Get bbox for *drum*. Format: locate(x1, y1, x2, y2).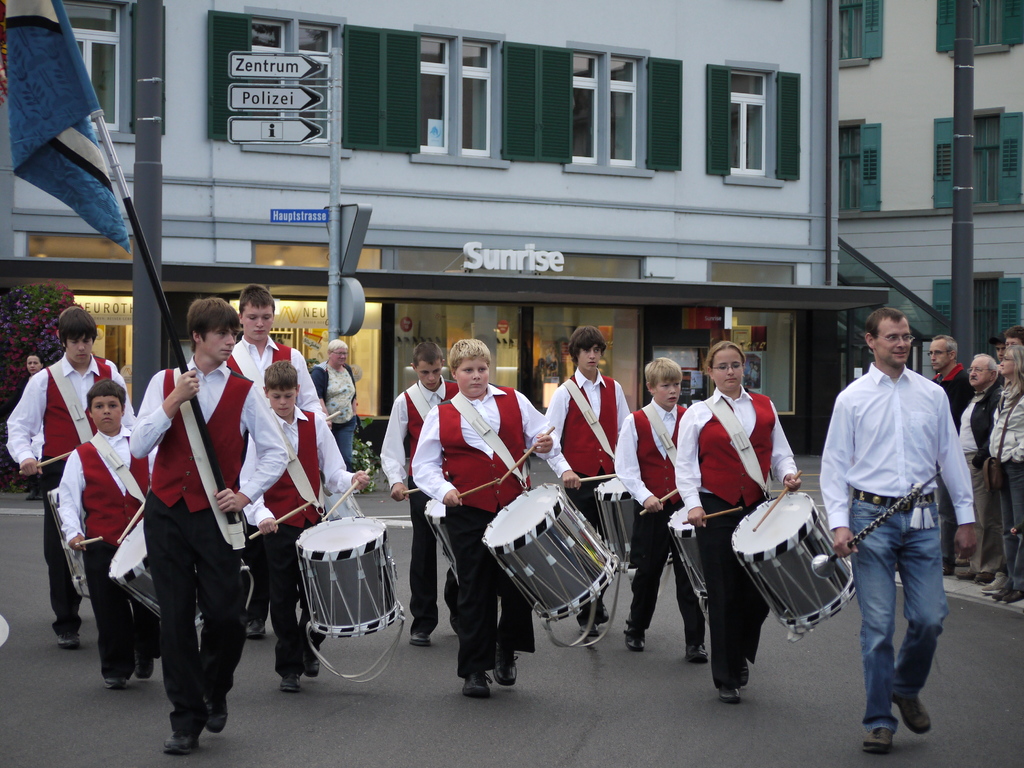
locate(425, 498, 459, 582).
